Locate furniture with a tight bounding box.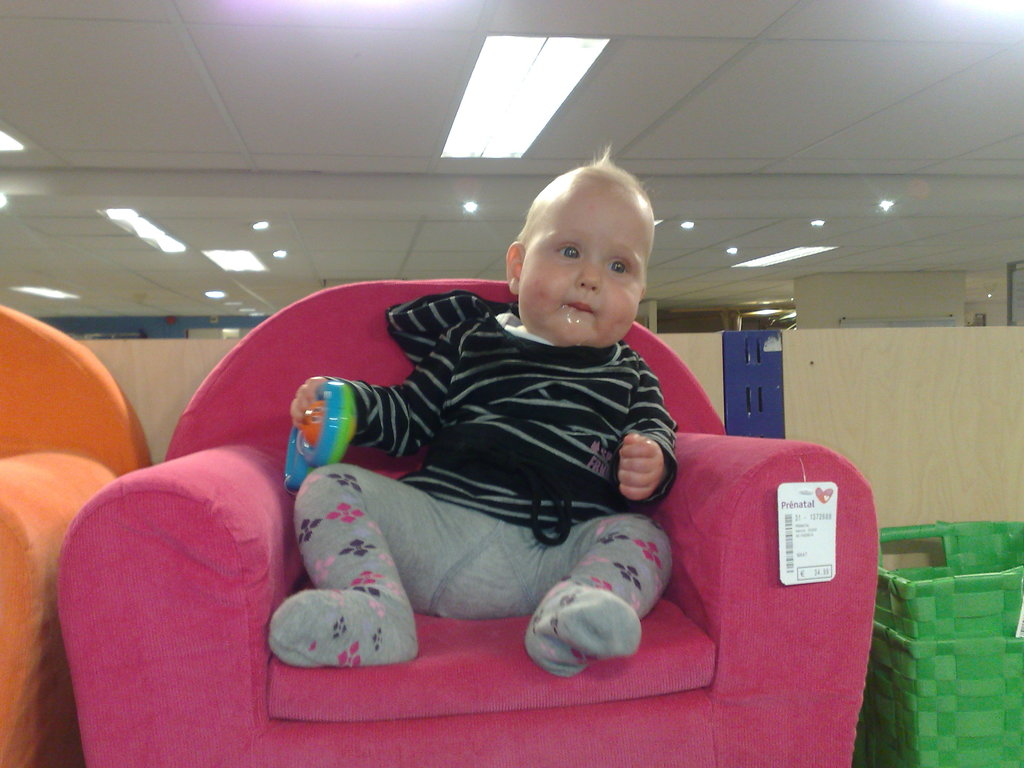
l=0, t=302, r=152, b=767.
